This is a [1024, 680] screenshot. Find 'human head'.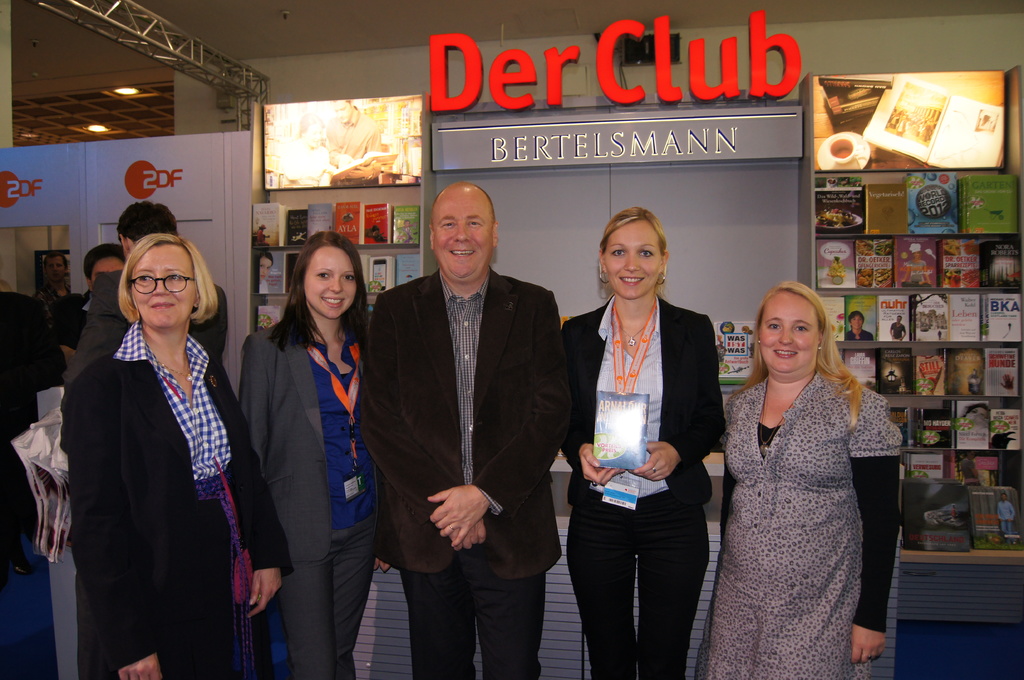
Bounding box: detection(103, 223, 211, 339).
